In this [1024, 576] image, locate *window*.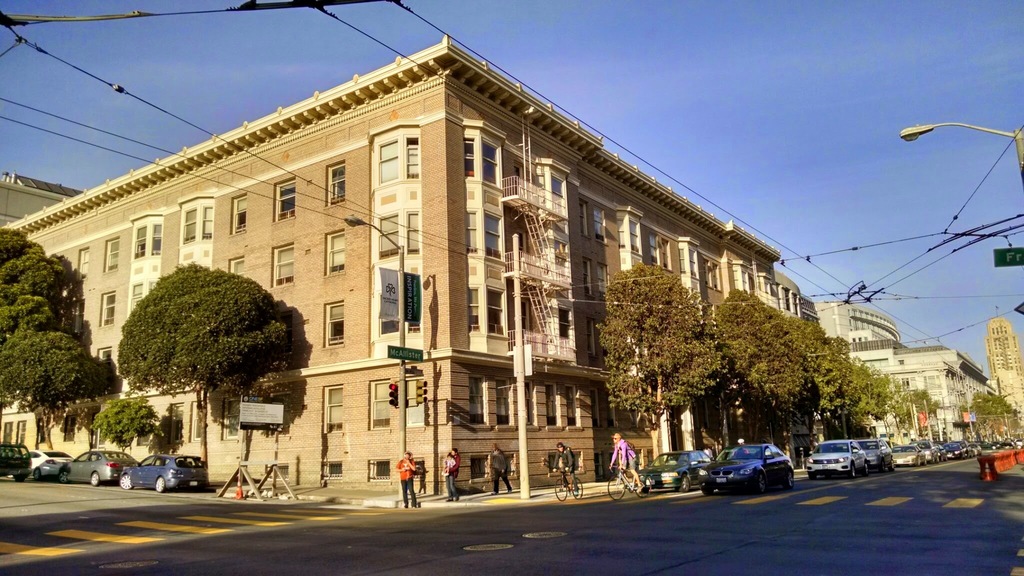
Bounding box: {"left": 324, "top": 298, "right": 346, "bottom": 346}.
